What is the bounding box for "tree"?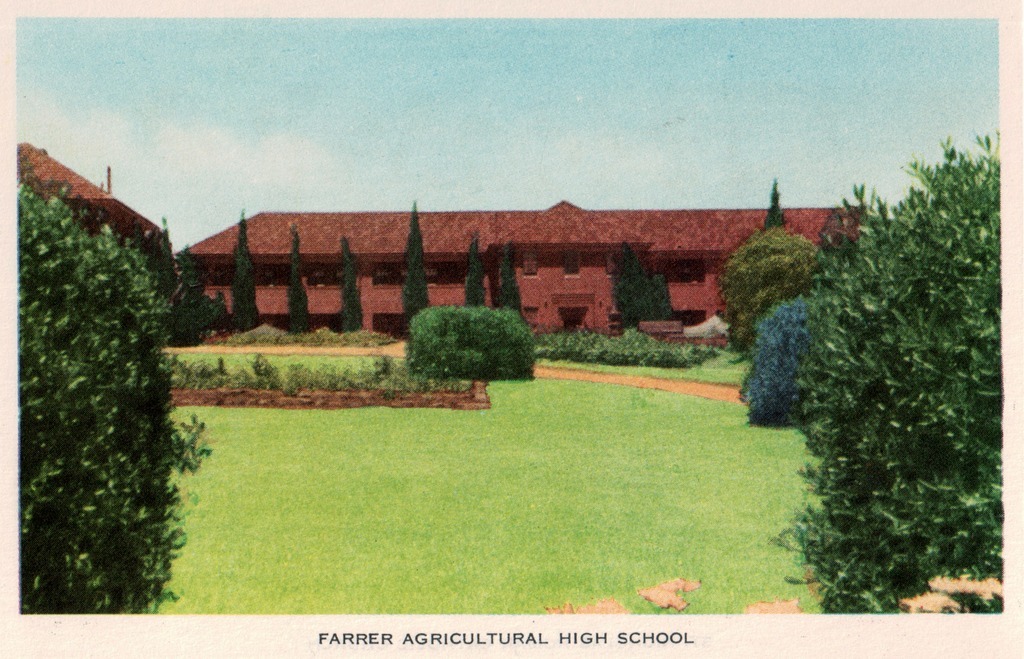
x1=400, y1=200, x2=431, y2=333.
